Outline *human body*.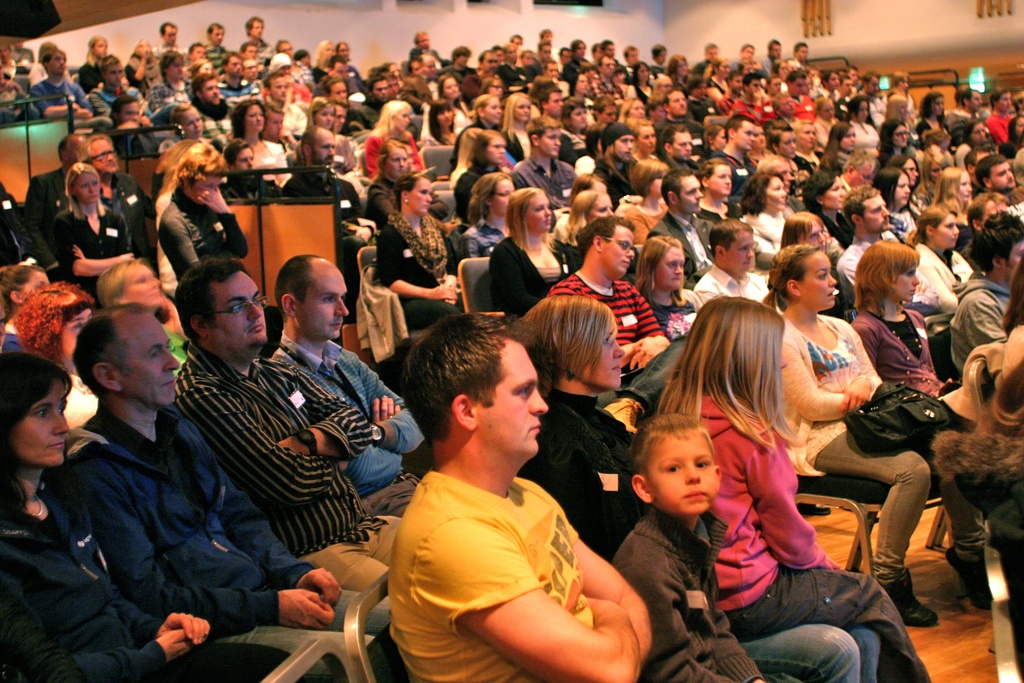
Outline: (787, 312, 993, 626).
